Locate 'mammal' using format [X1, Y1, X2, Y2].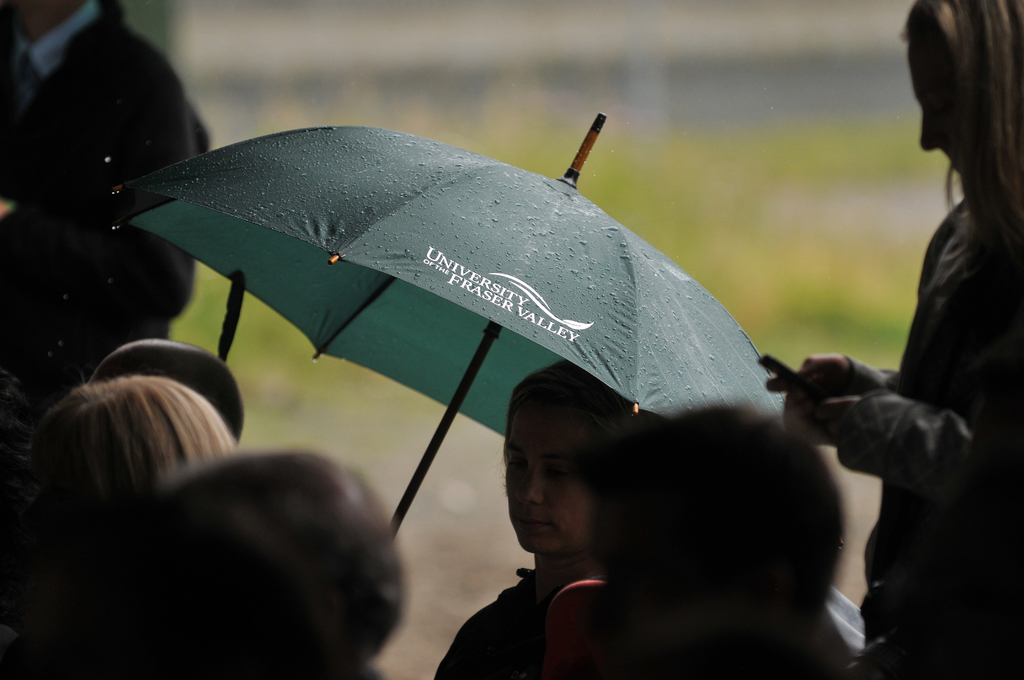
[809, 0, 1016, 666].
